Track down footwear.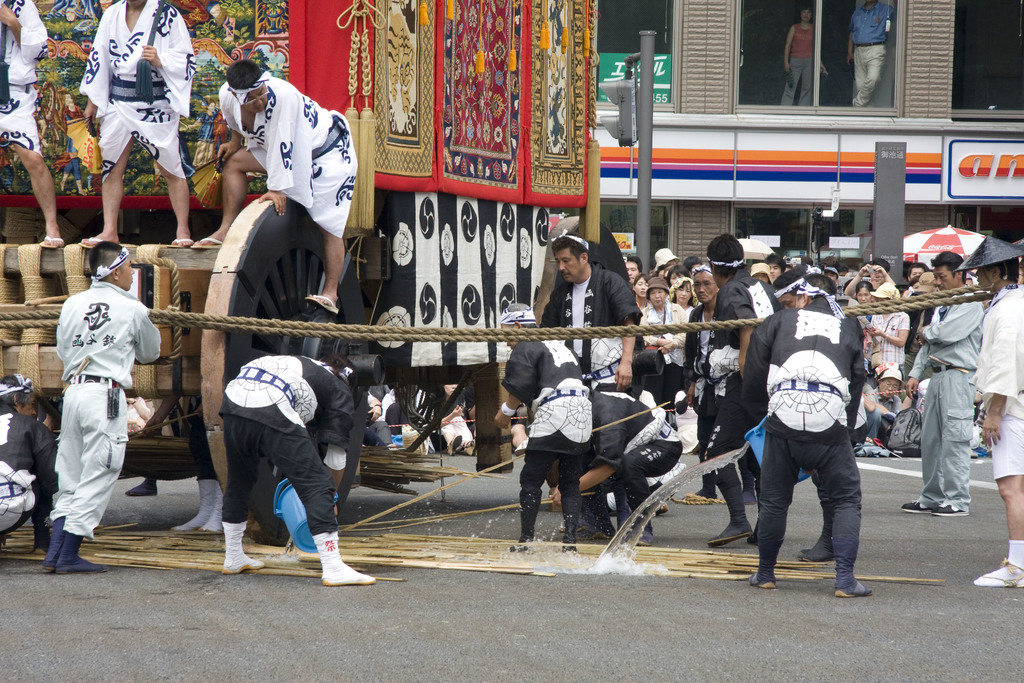
Tracked to (x1=31, y1=509, x2=54, y2=555).
